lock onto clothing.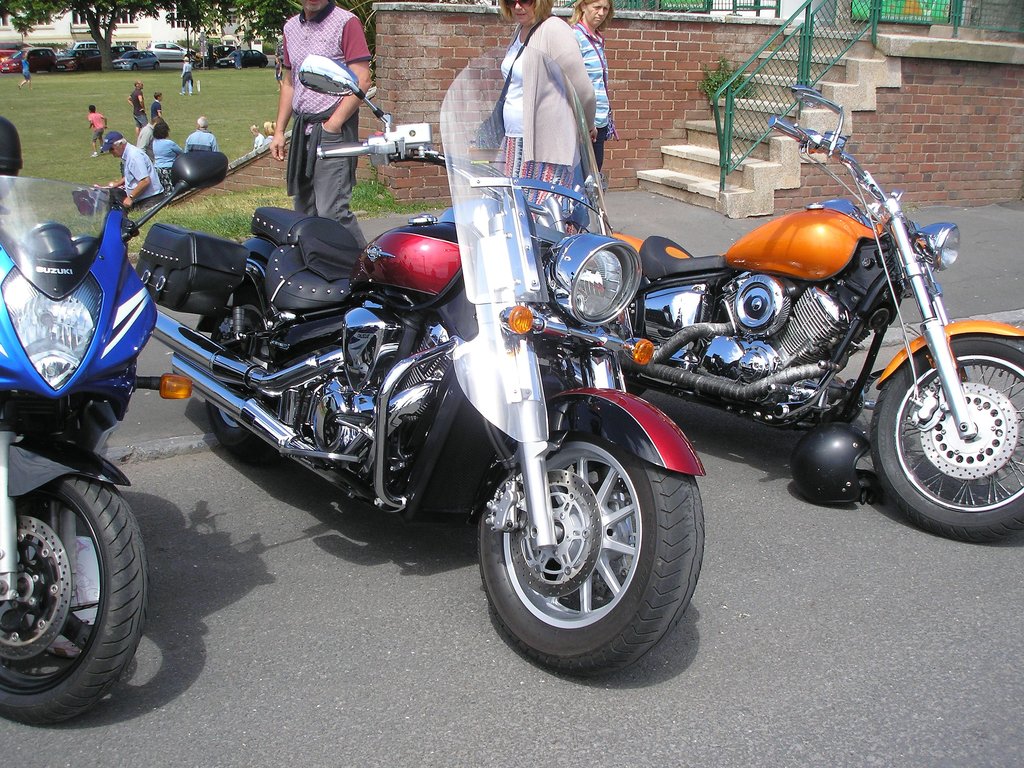
Locked: (x1=503, y1=13, x2=593, y2=230).
